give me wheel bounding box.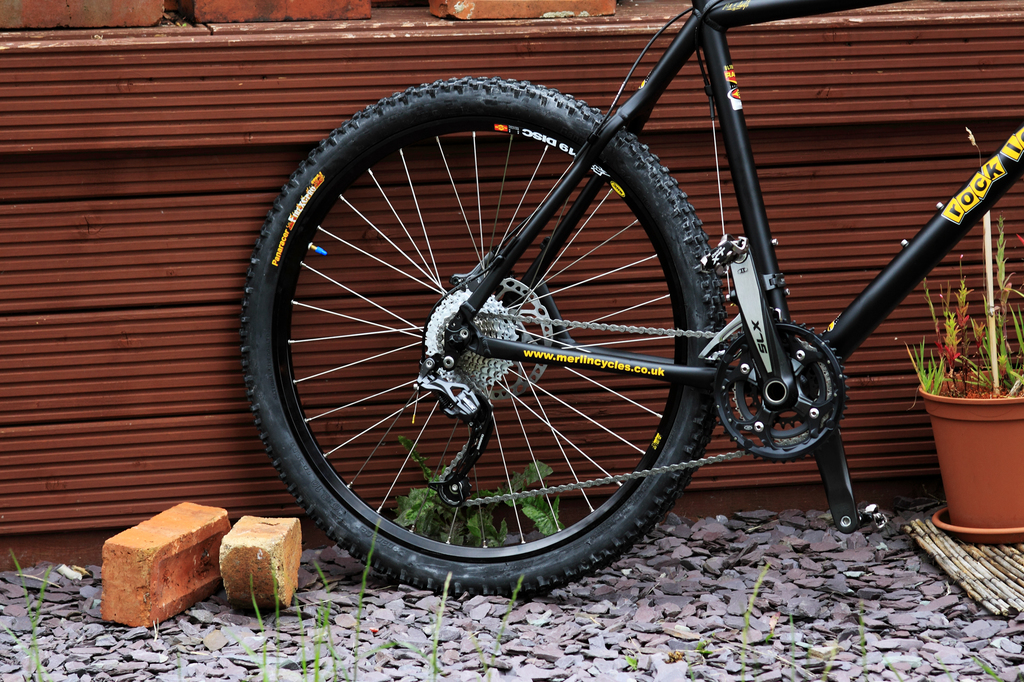
<box>246,64,781,587</box>.
